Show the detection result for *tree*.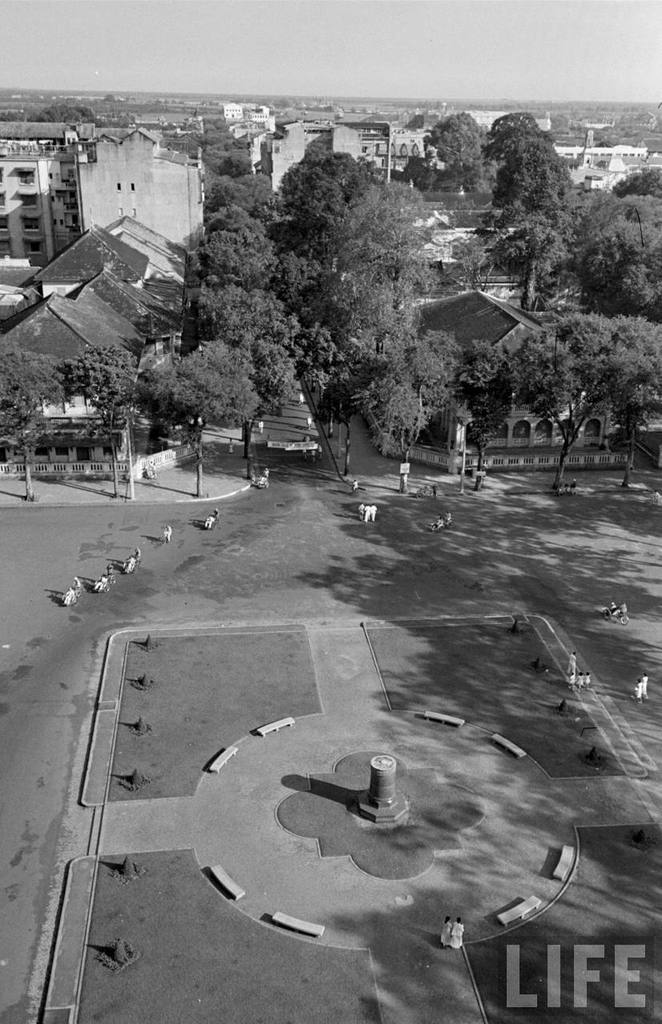
[205,200,267,244].
